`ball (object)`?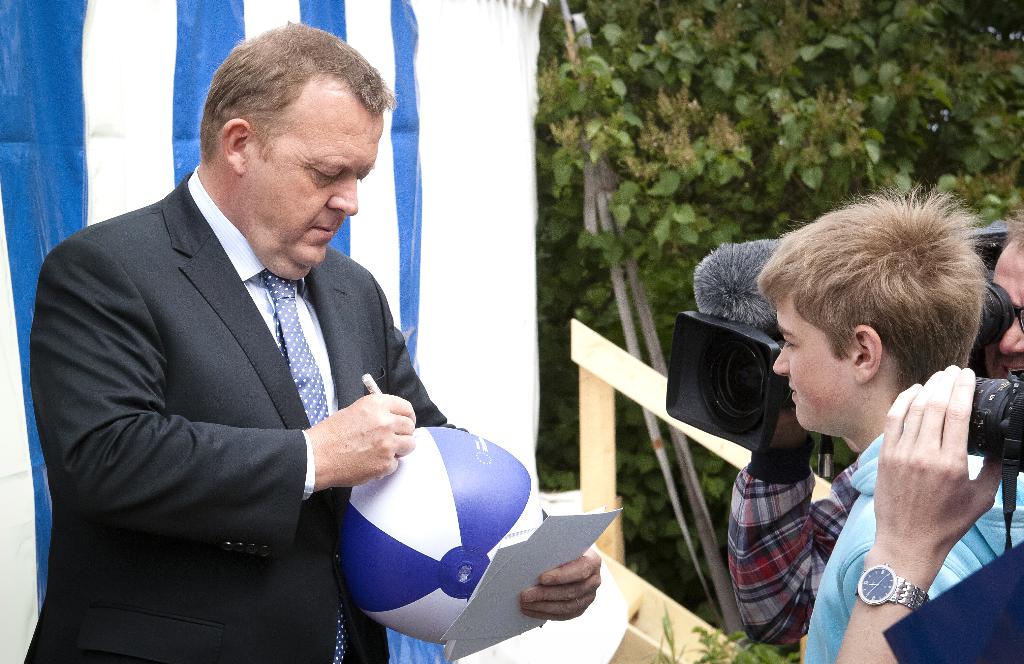
l=343, t=424, r=545, b=643
